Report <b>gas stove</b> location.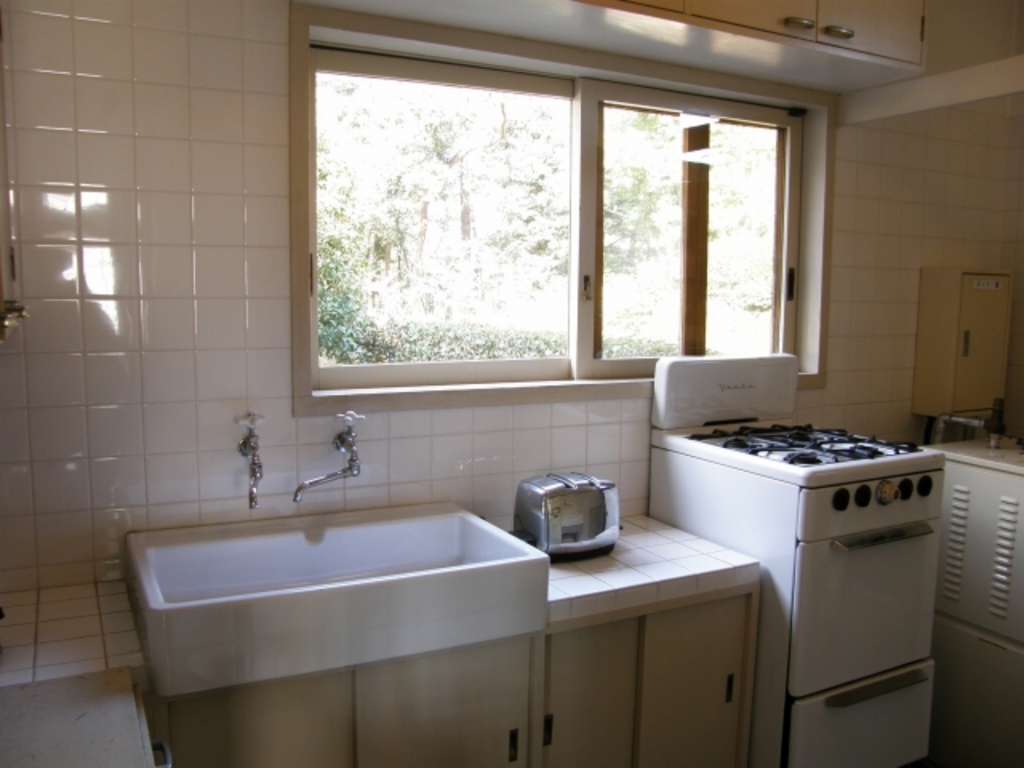
Report: [left=688, top=422, right=939, bottom=470].
